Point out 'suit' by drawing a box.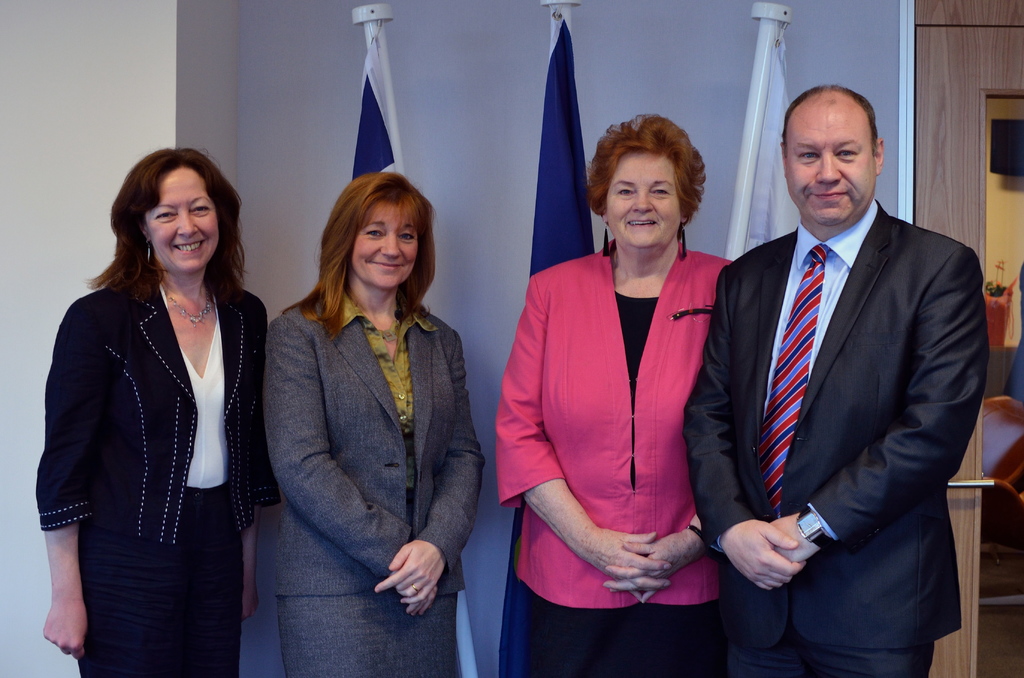
detection(37, 284, 271, 553).
